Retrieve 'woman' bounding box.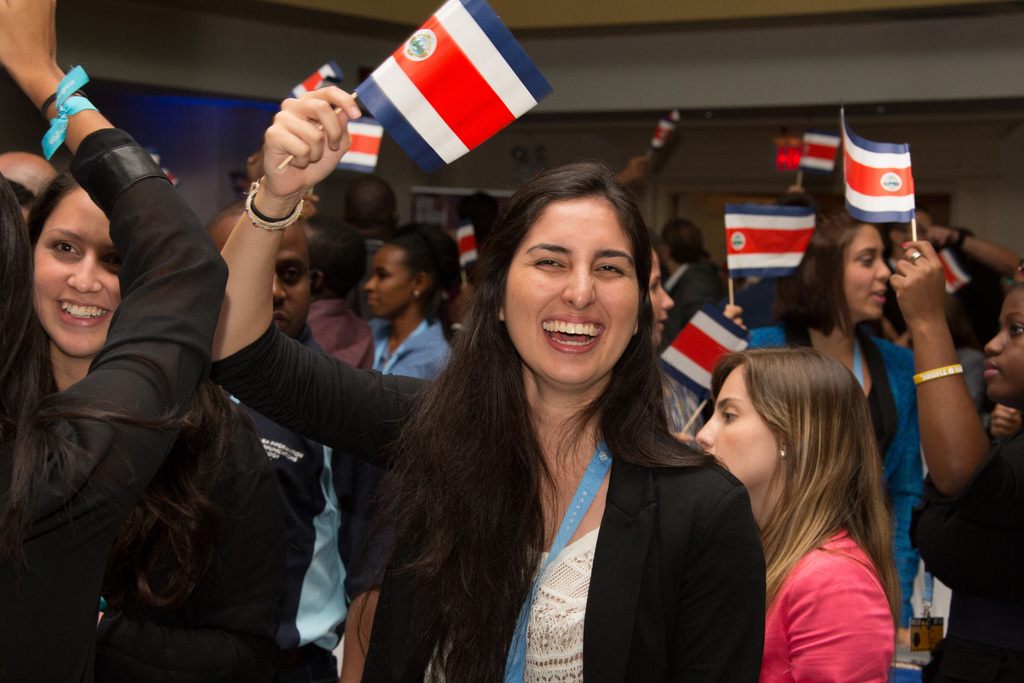
Bounding box: 368,218,457,383.
